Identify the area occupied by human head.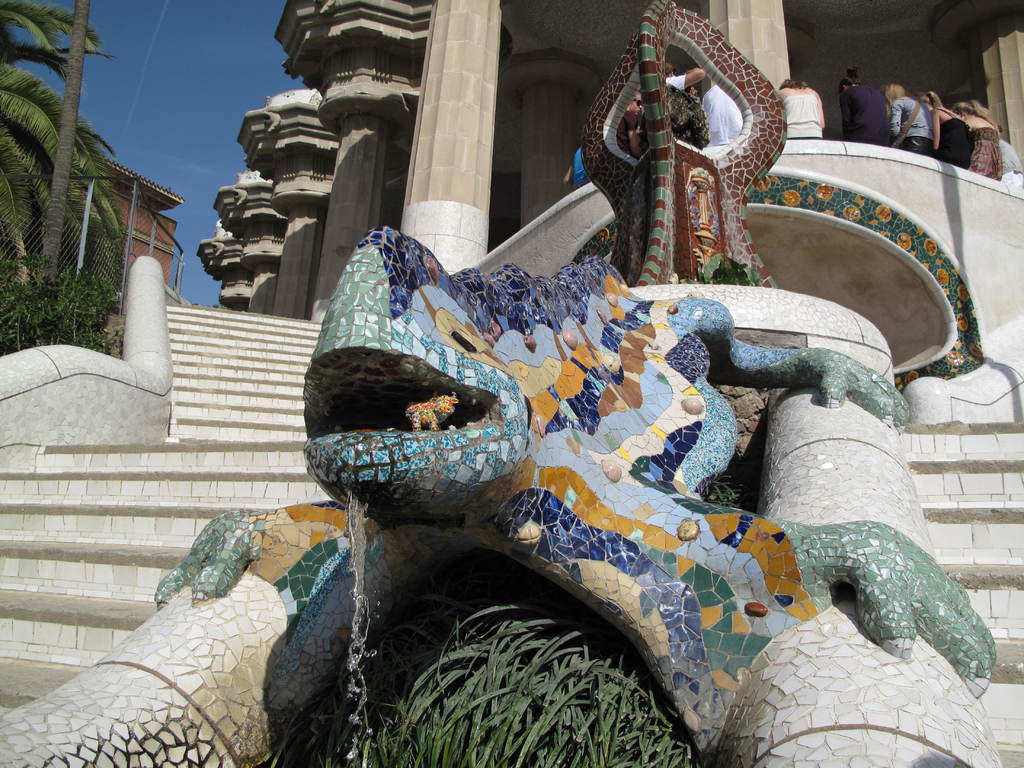
Area: {"x1": 664, "y1": 65, "x2": 679, "y2": 78}.
